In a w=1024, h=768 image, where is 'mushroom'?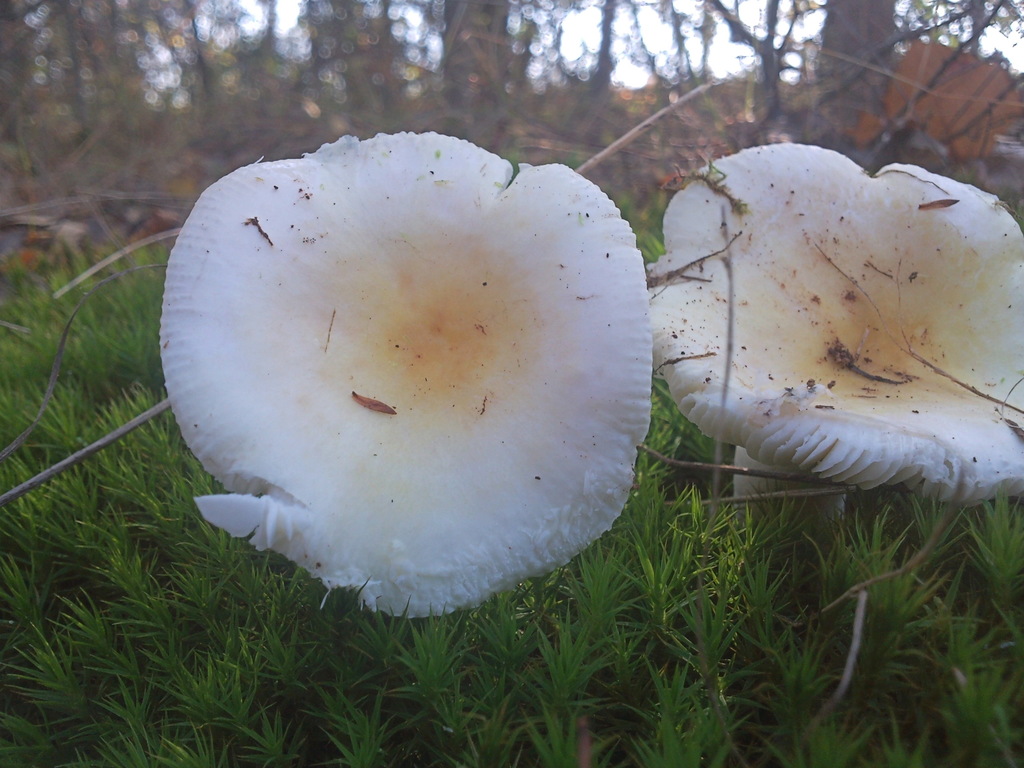
box=[146, 149, 680, 647].
